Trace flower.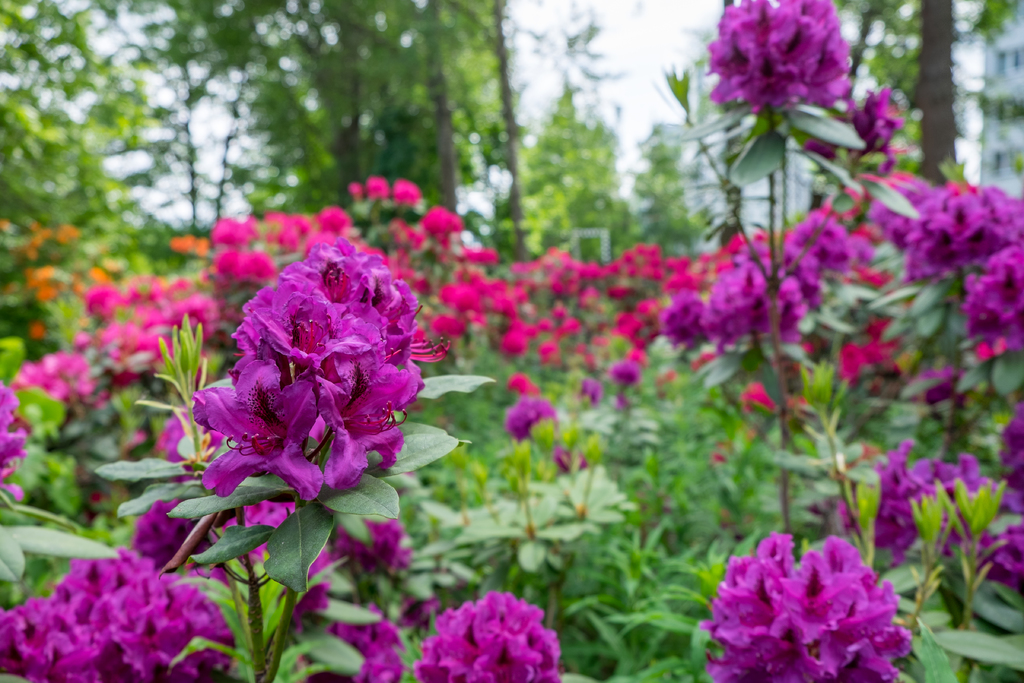
Traced to [920, 368, 952, 403].
